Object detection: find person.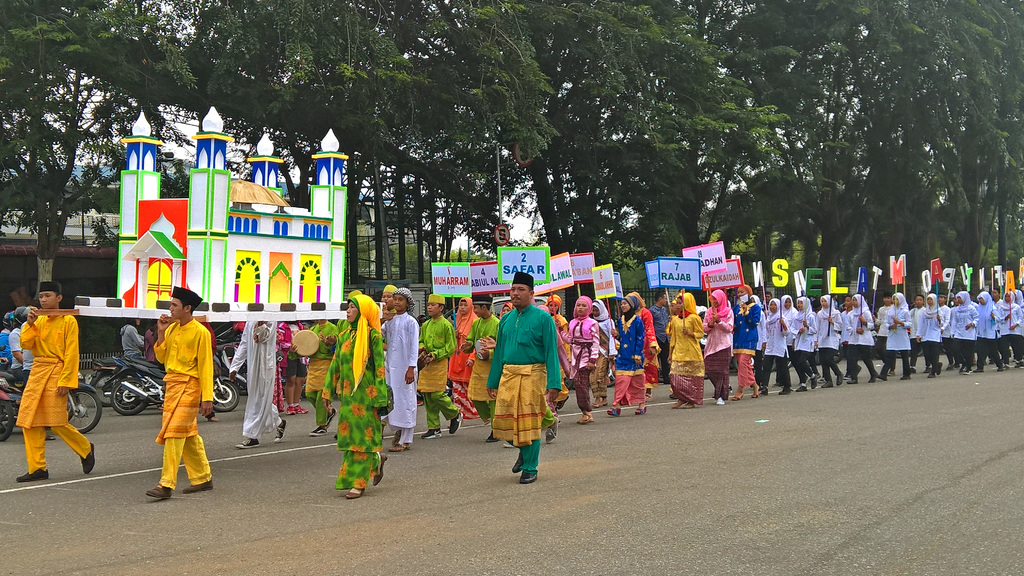
935 290 950 367.
